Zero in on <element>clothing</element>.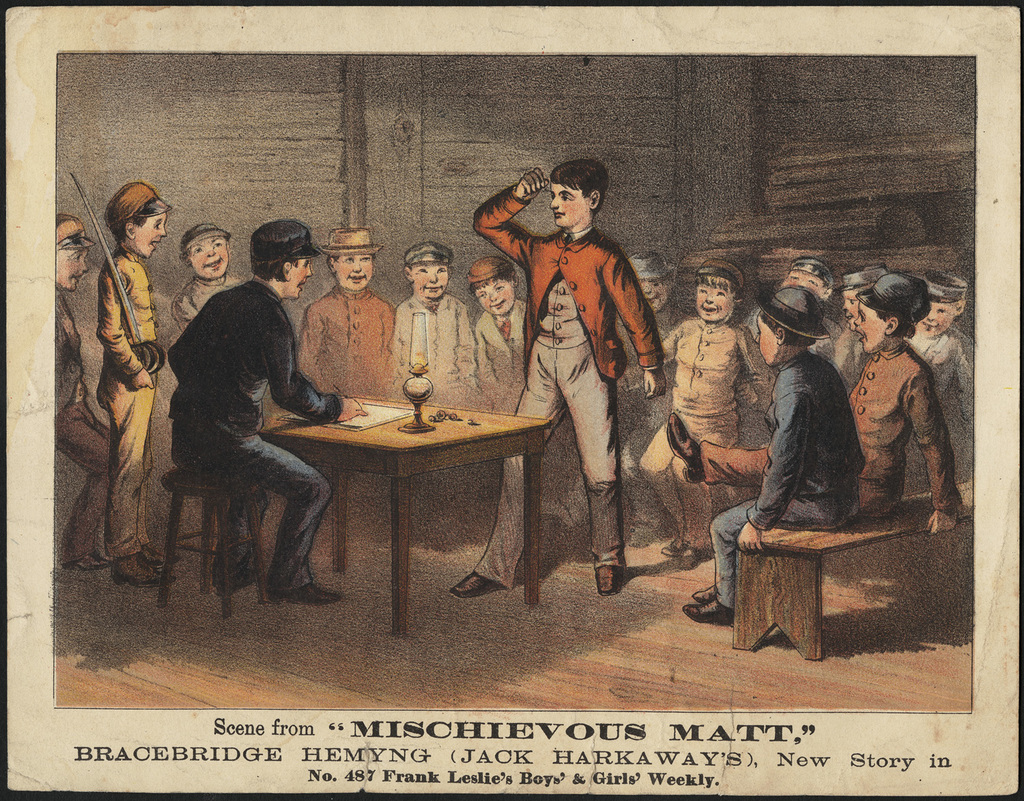
Zeroed in: l=857, t=339, r=958, b=520.
